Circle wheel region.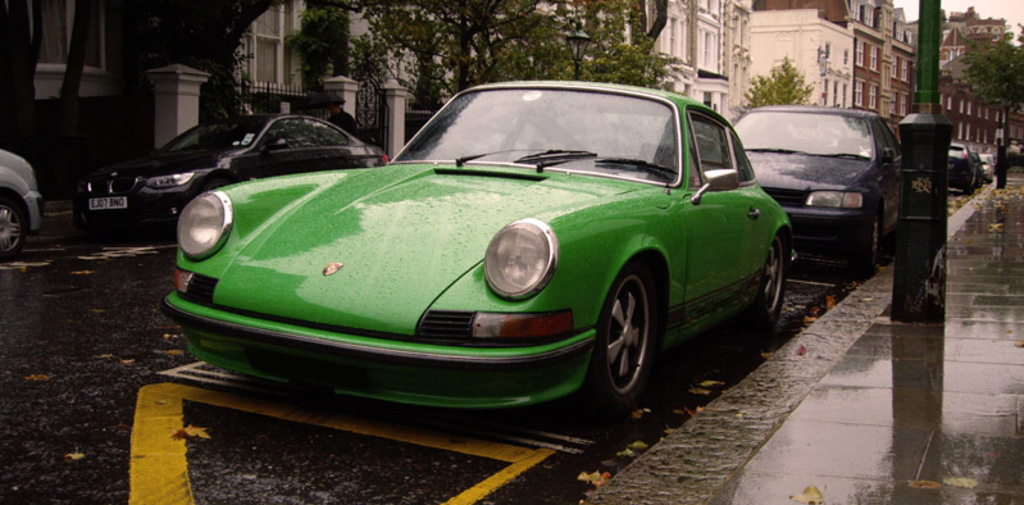
Region: <region>588, 251, 664, 428</region>.
